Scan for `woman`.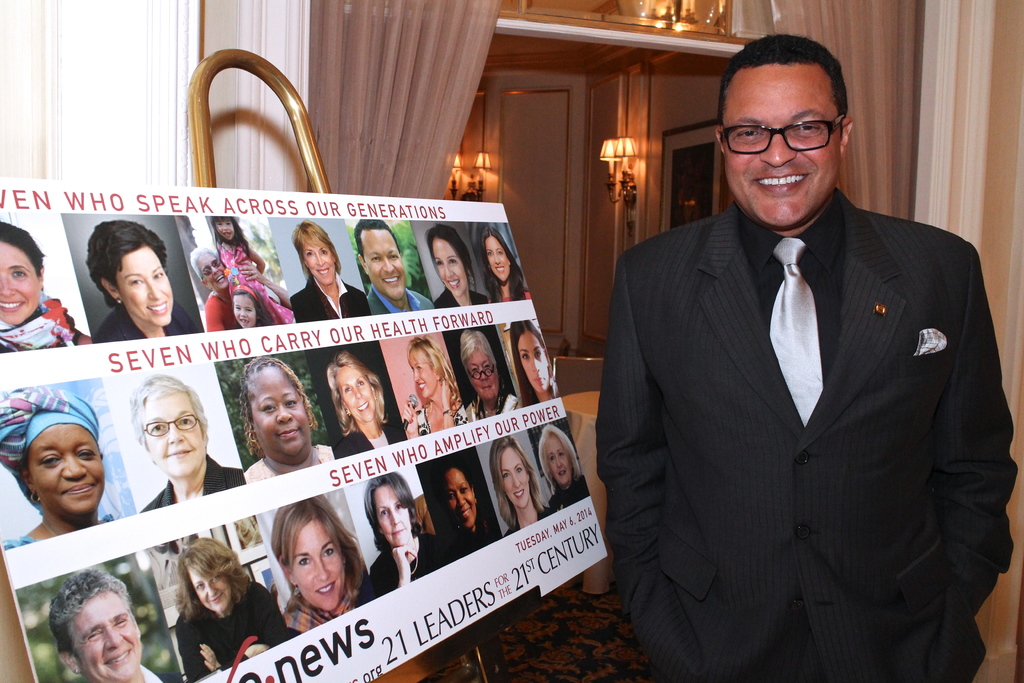
Scan result: pyautogui.locateOnScreen(488, 434, 555, 538).
